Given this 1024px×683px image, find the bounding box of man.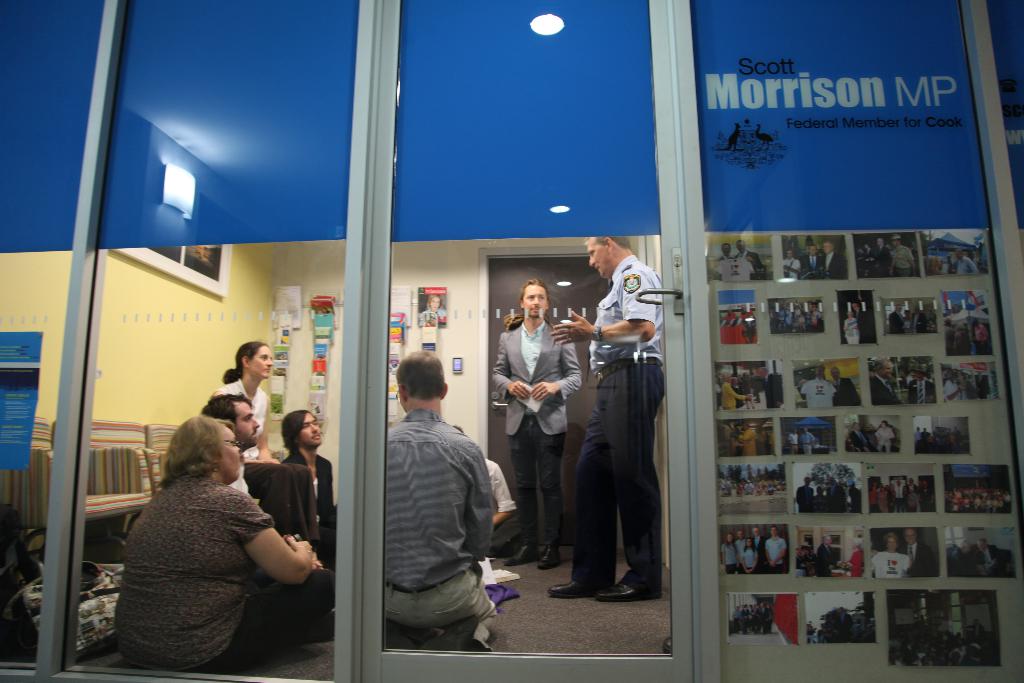
select_region(781, 251, 803, 278).
